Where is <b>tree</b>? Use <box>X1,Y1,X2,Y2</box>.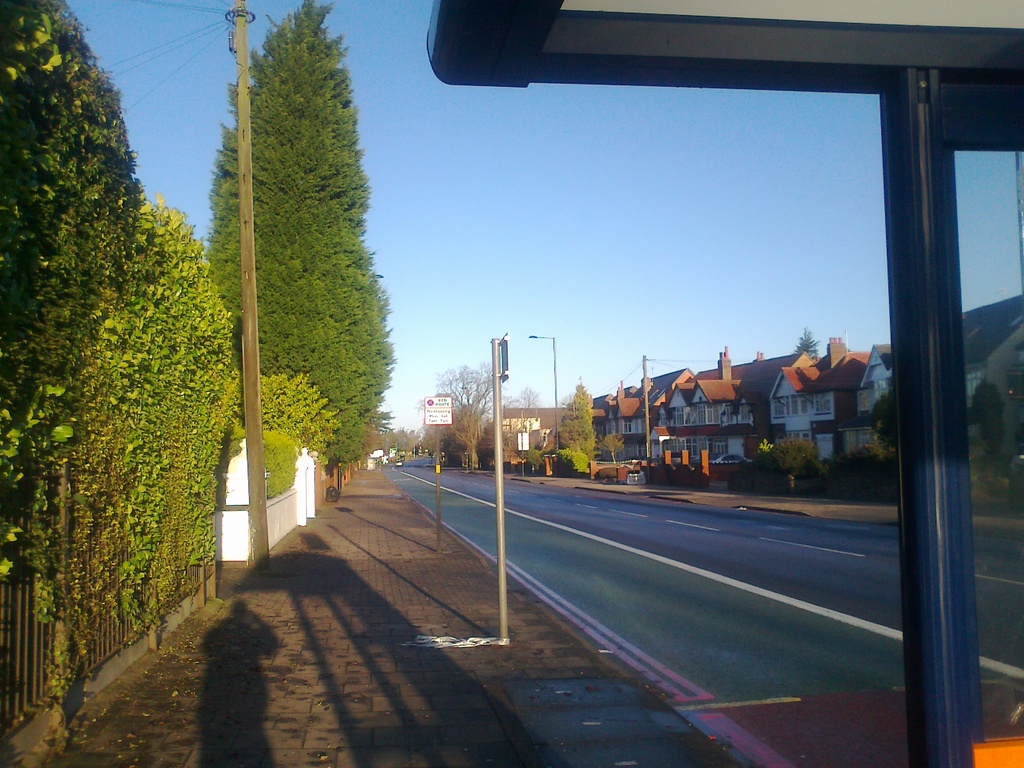
<box>555,372,595,463</box>.
